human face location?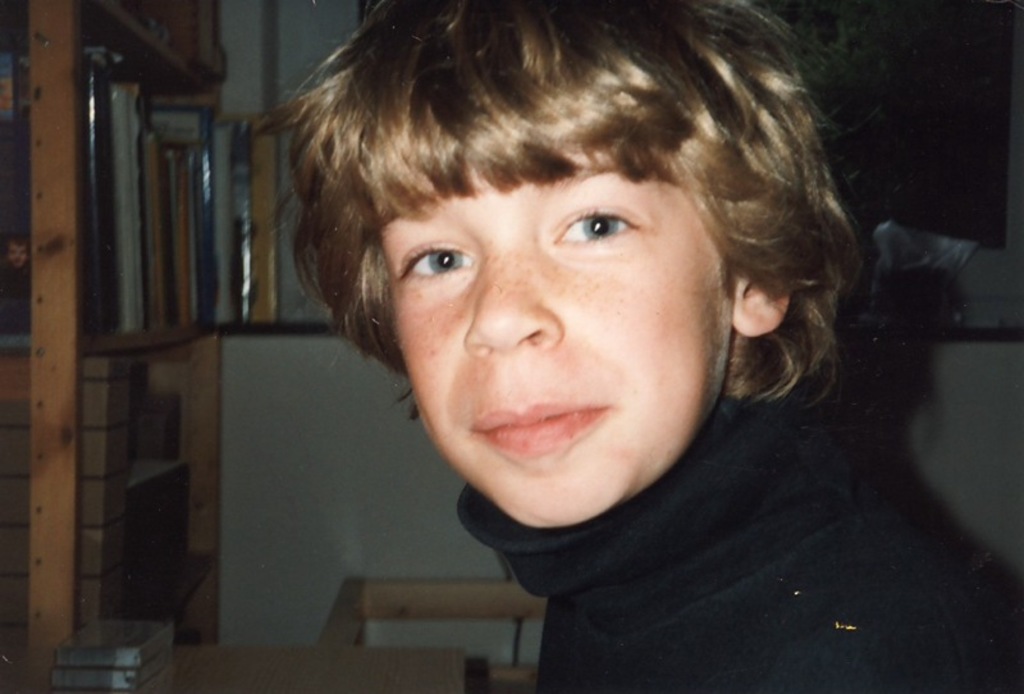
detection(393, 190, 732, 529)
